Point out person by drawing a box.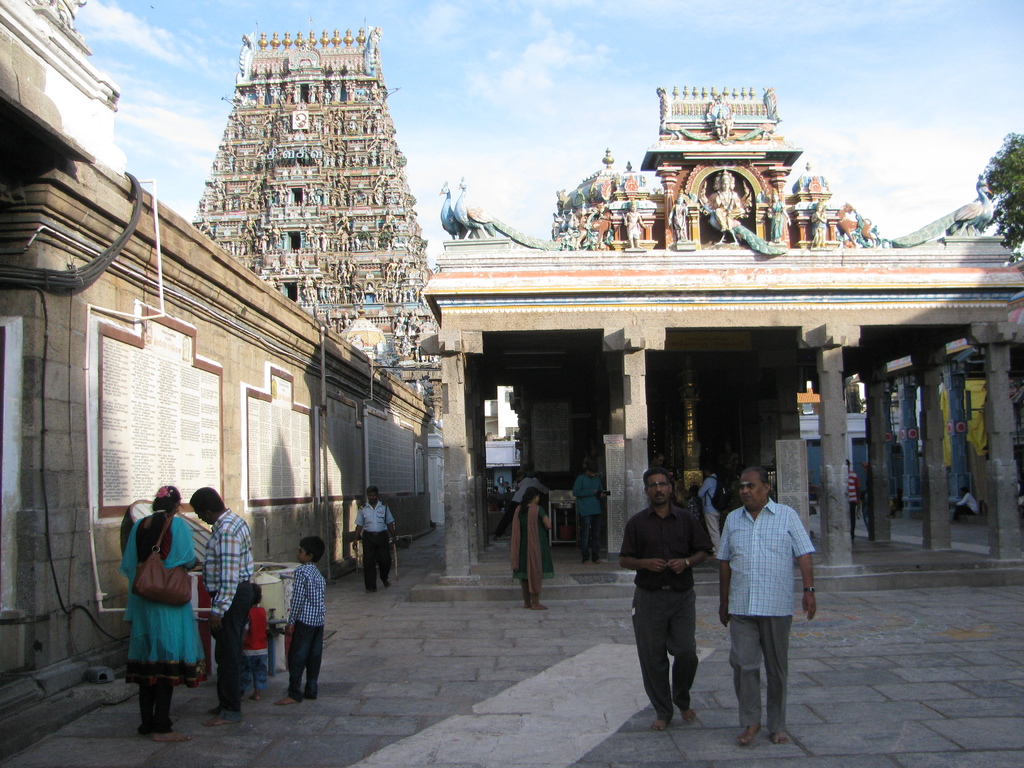
Rect(713, 465, 820, 742).
